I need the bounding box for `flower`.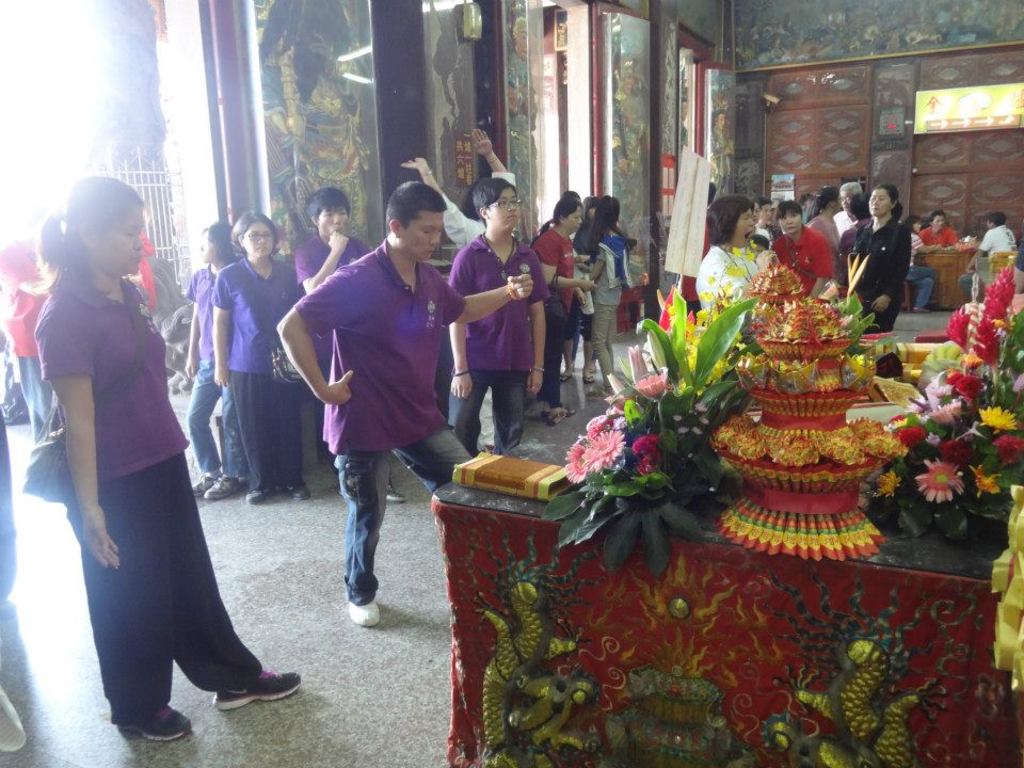
Here it is: box(636, 371, 671, 401).
